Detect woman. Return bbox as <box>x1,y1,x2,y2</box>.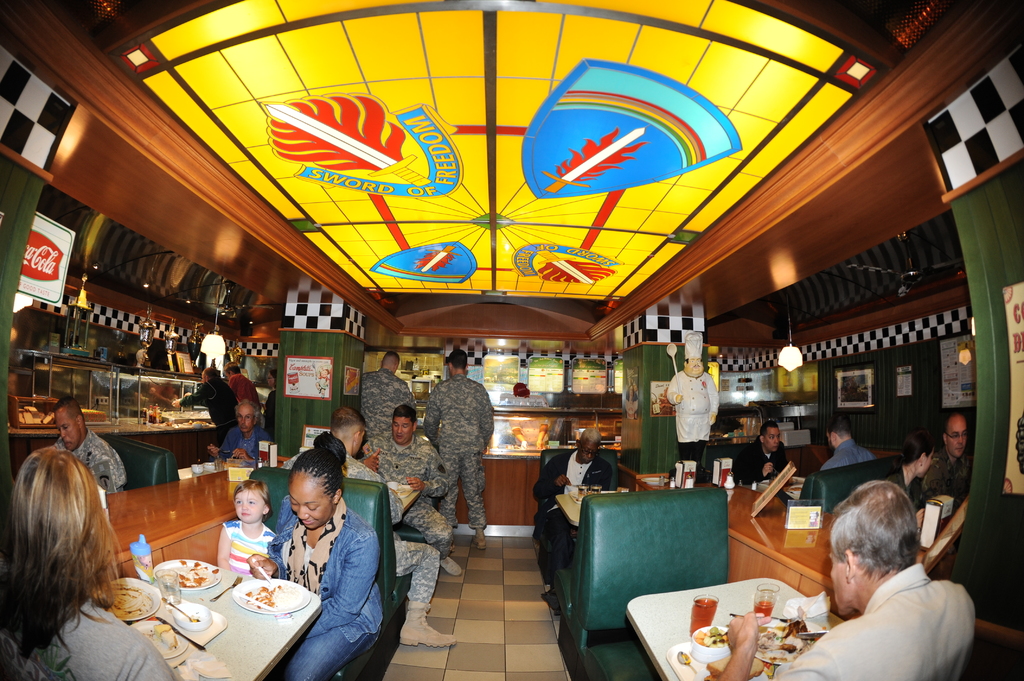
<box>888,433,935,508</box>.
